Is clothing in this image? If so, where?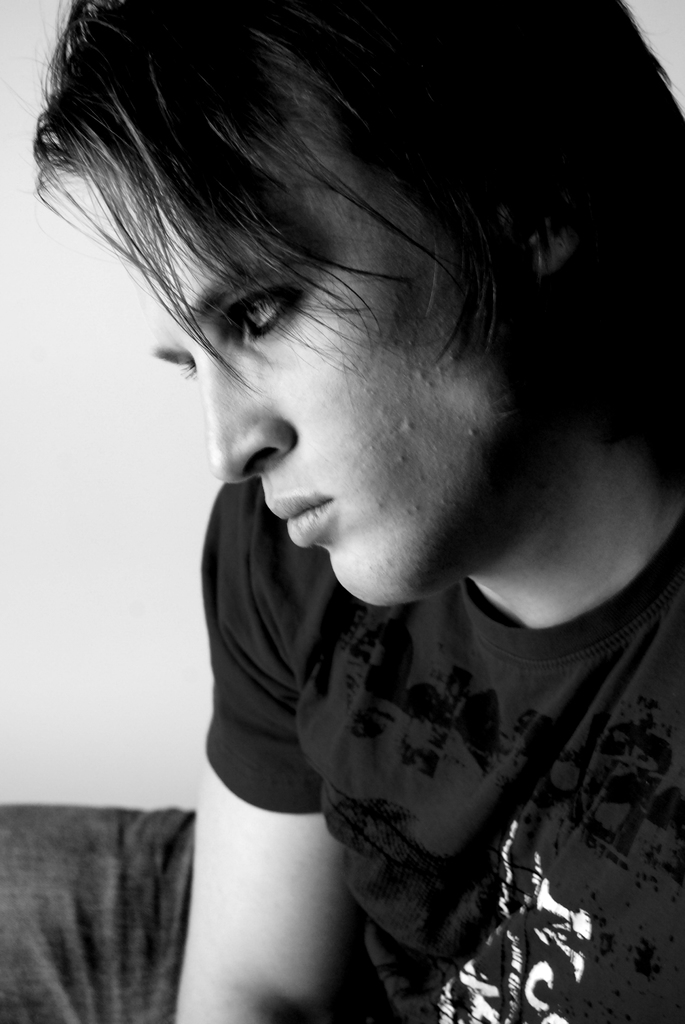
Yes, at <bbox>201, 482, 684, 1023</bbox>.
